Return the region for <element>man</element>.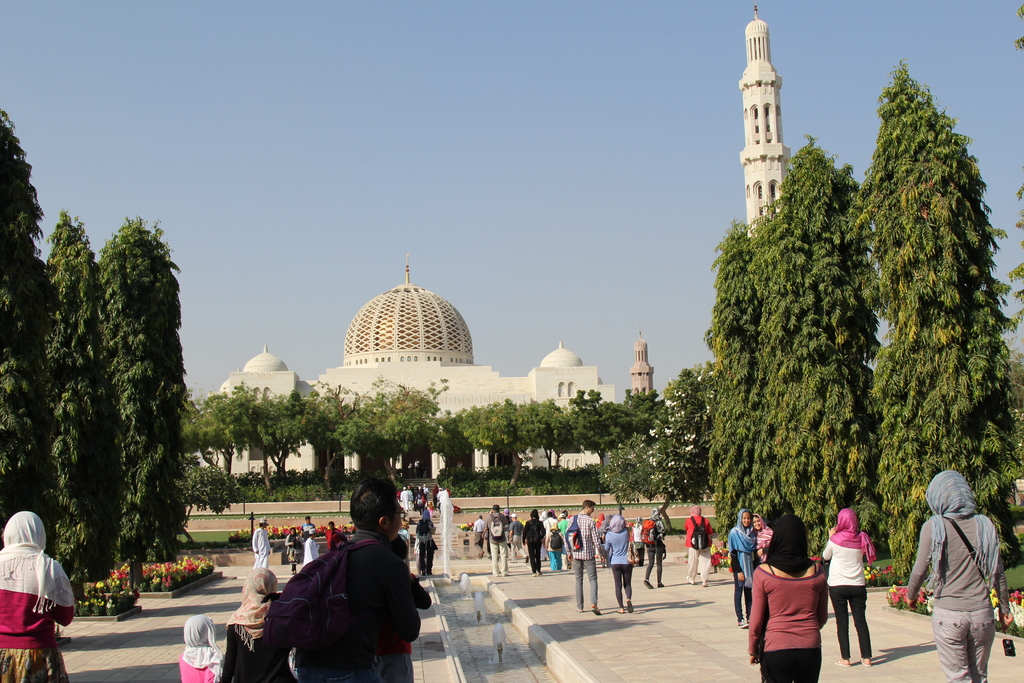
[left=563, top=500, right=607, bottom=614].
